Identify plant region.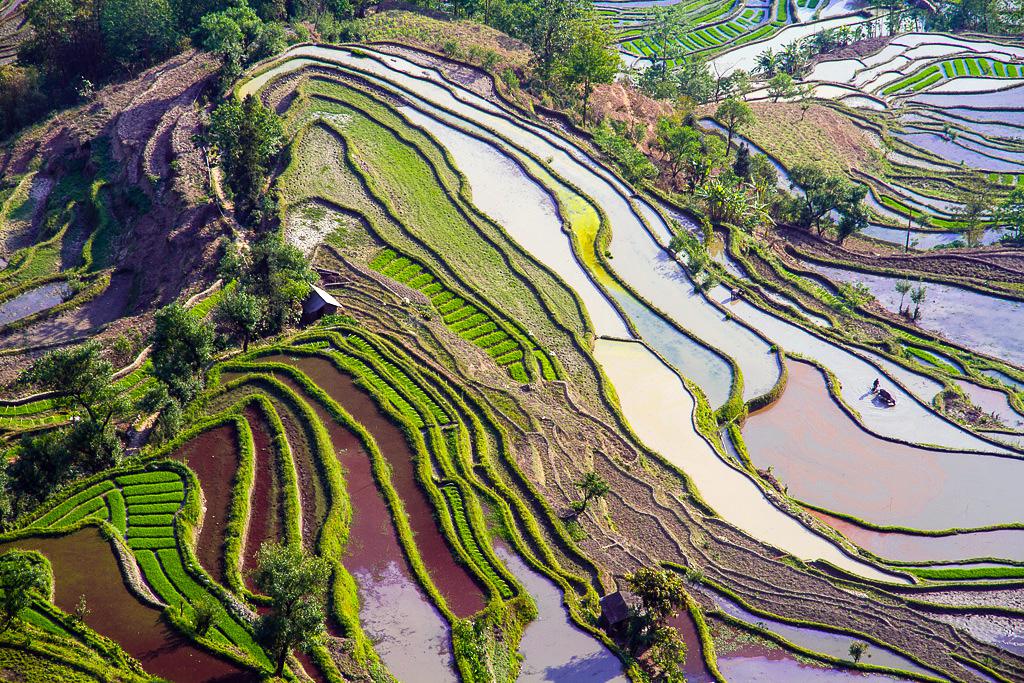
Region: bbox=[557, 515, 586, 541].
